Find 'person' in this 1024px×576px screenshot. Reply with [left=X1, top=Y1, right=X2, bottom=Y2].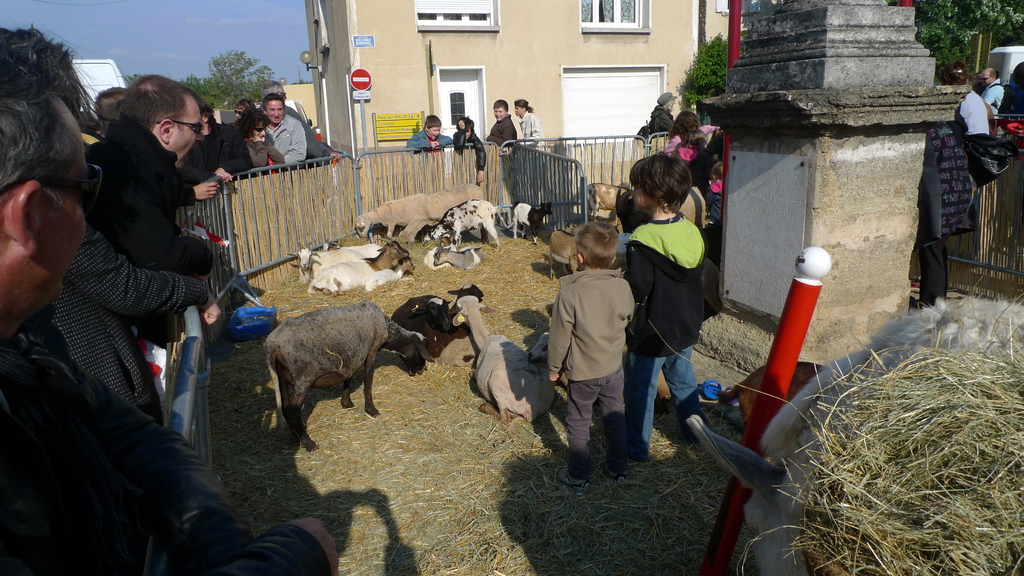
[left=406, top=115, right=455, bottom=147].
